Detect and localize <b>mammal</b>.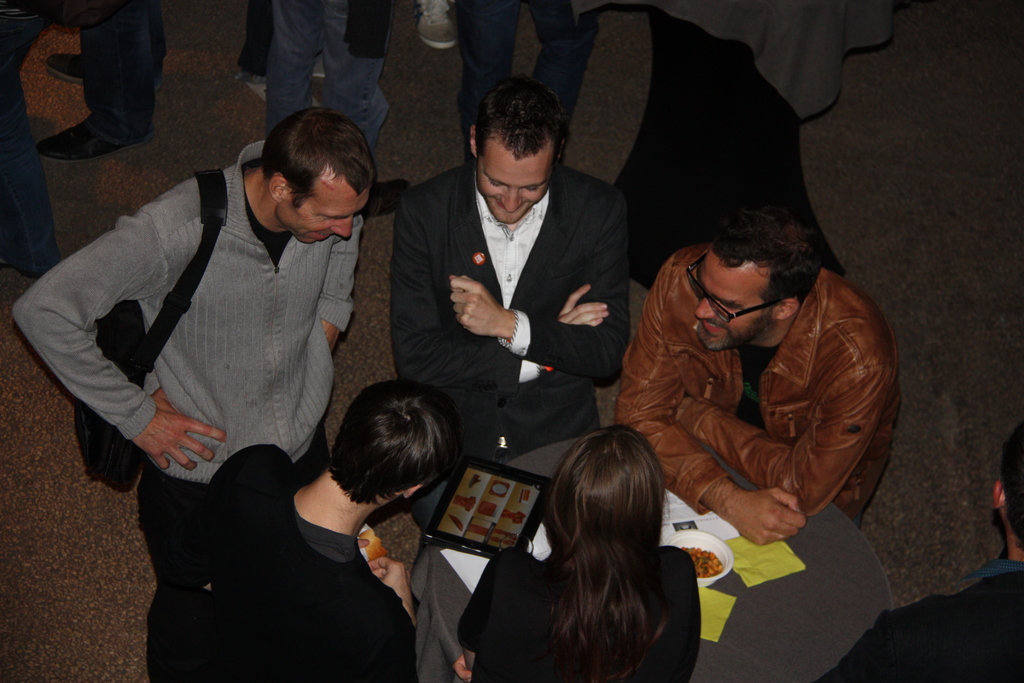
Localized at region(420, 409, 705, 655).
